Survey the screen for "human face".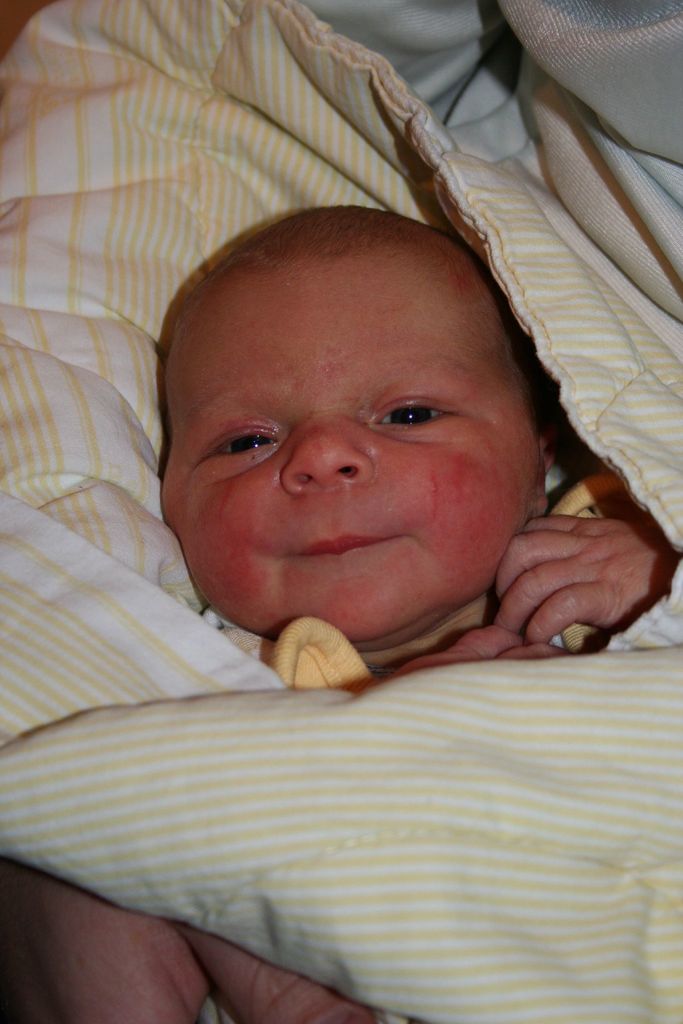
Survey found: x1=163, y1=257, x2=534, y2=650.
